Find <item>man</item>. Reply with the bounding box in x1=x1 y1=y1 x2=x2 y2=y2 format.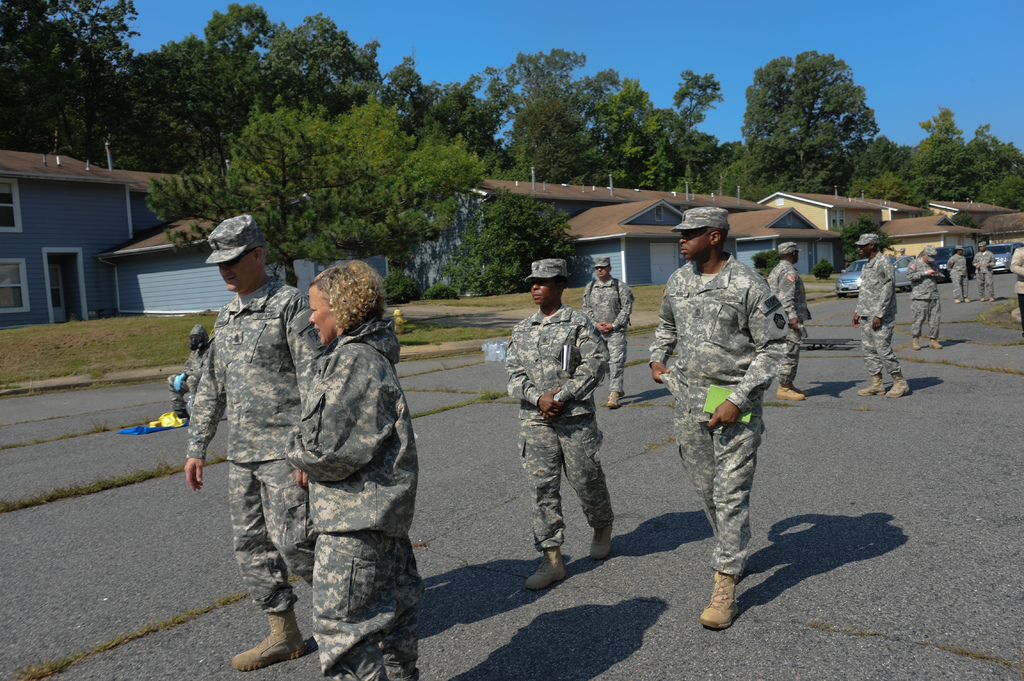
x1=675 y1=208 x2=812 y2=629.
